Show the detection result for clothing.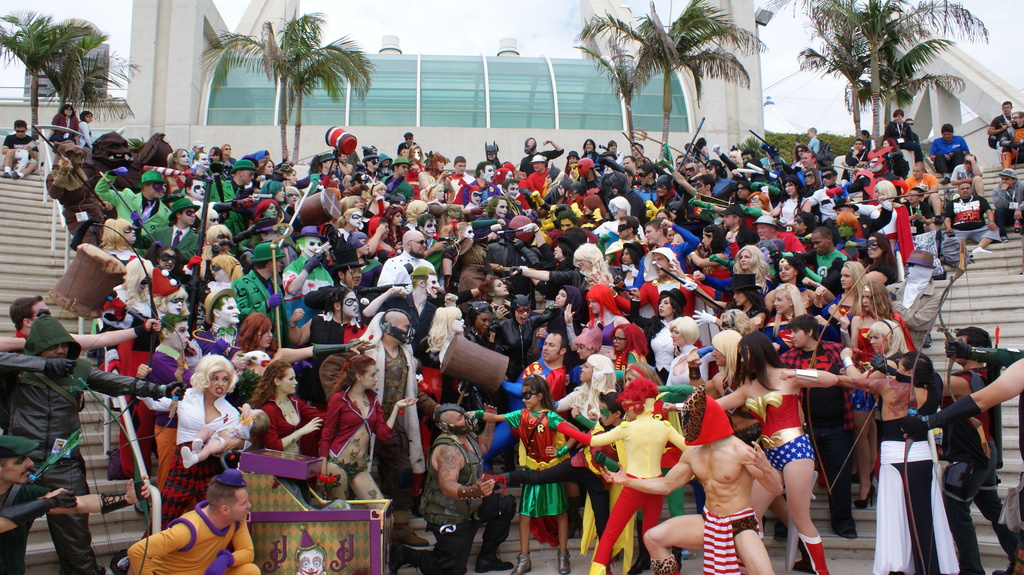
Rect(694, 151, 709, 169).
